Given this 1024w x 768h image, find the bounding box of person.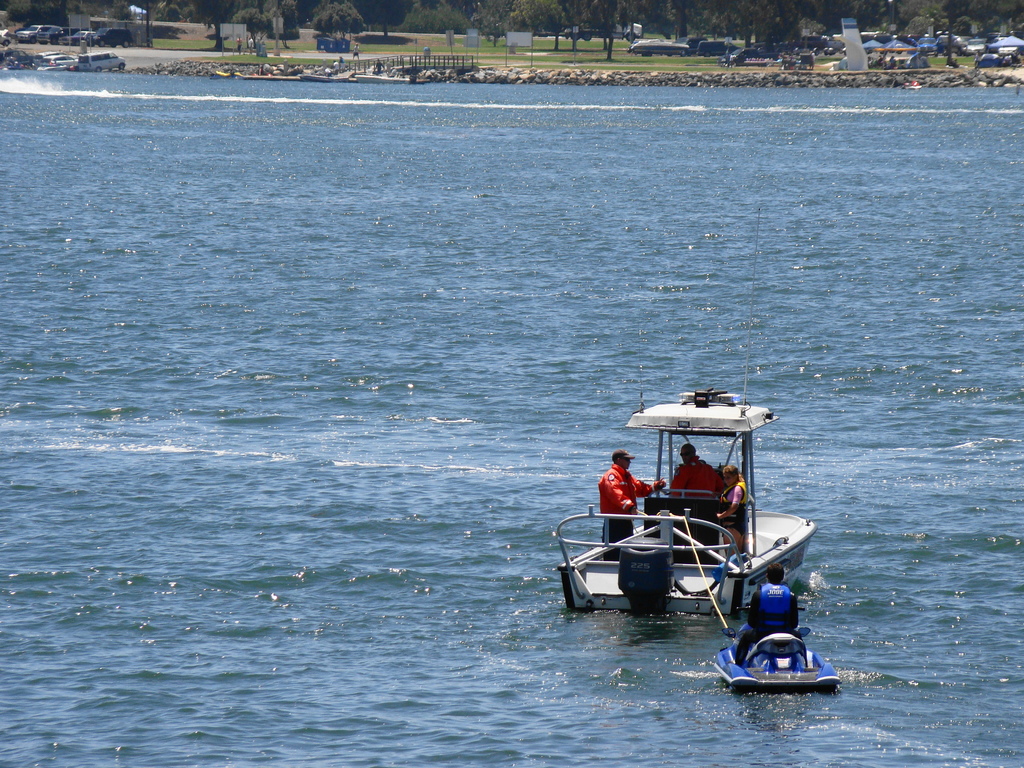
(left=715, top=458, right=751, bottom=561).
